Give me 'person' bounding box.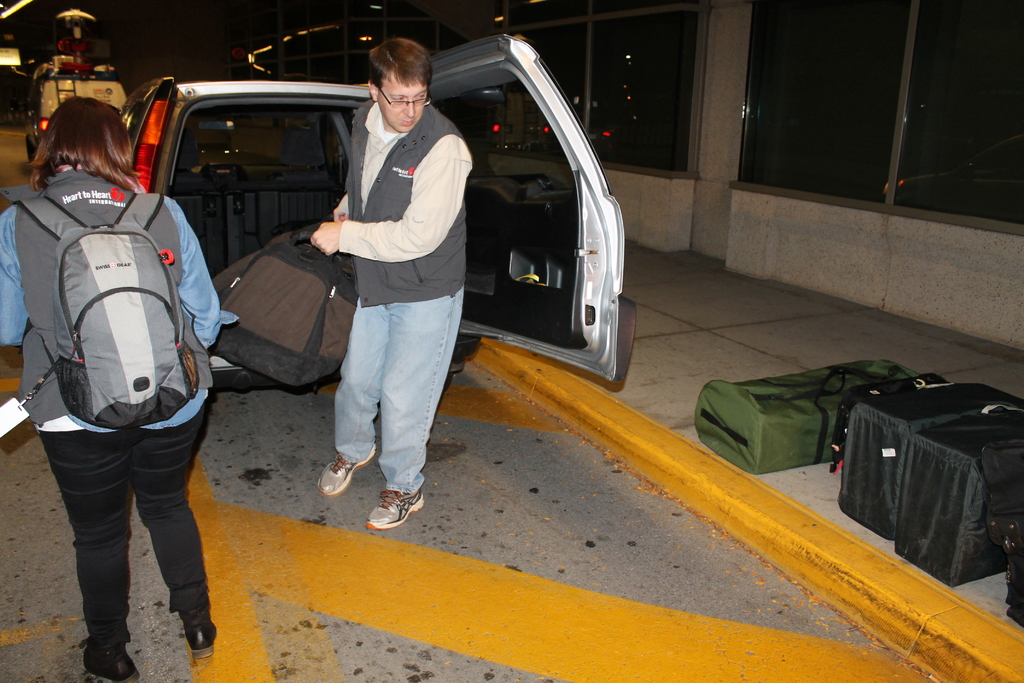
(x1=0, y1=93, x2=243, y2=682).
